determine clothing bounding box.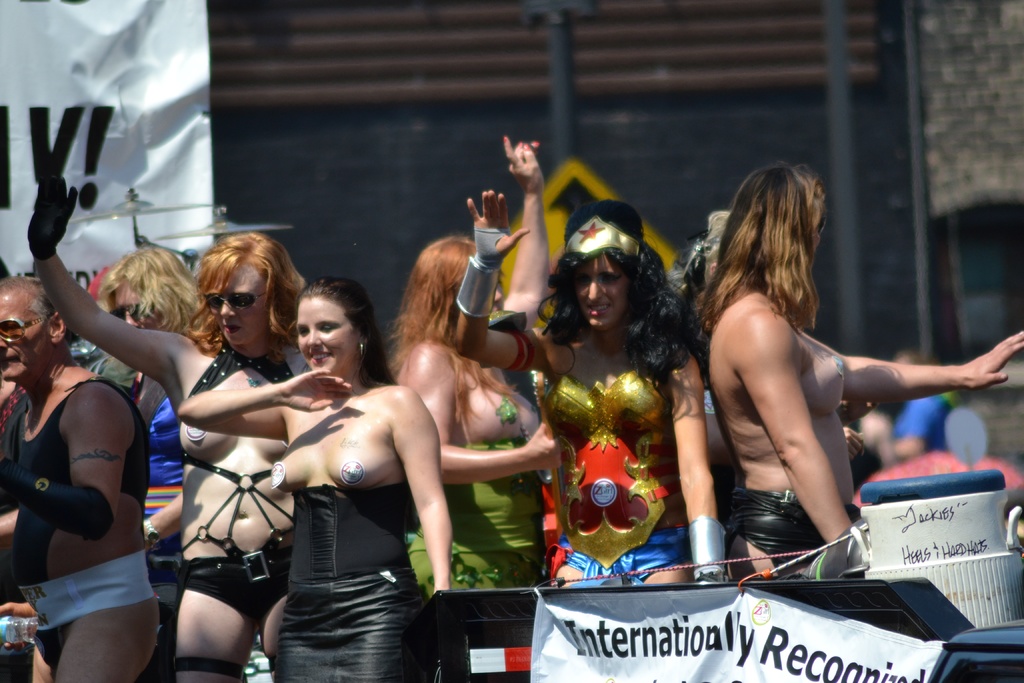
Determined: BBox(175, 345, 312, 627).
